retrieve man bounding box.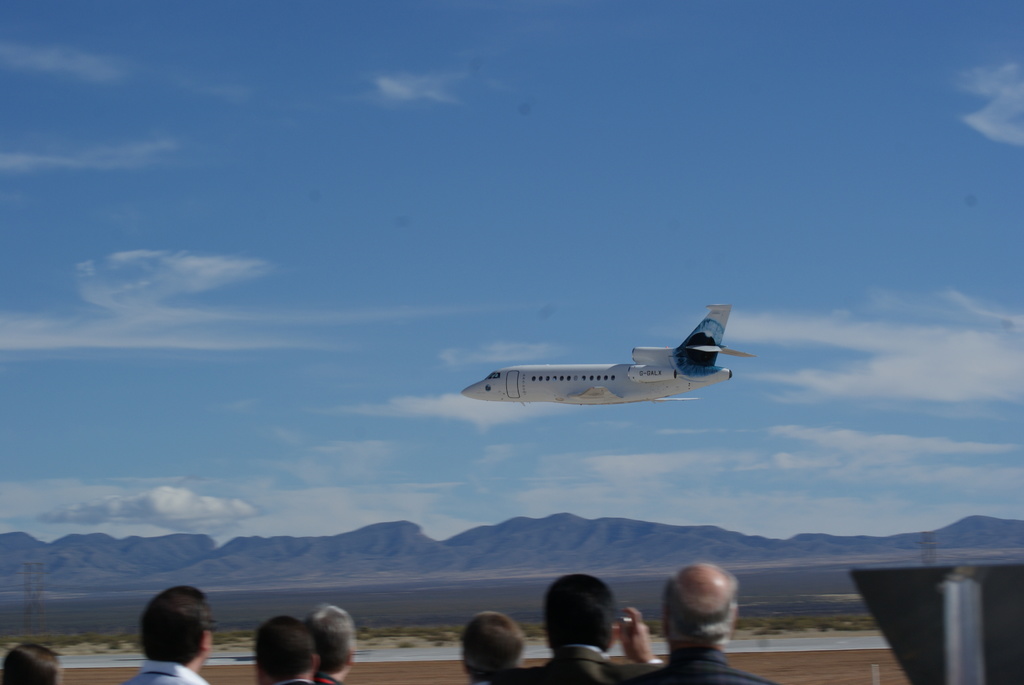
Bounding box: [left=298, top=601, right=364, bottom=684].
